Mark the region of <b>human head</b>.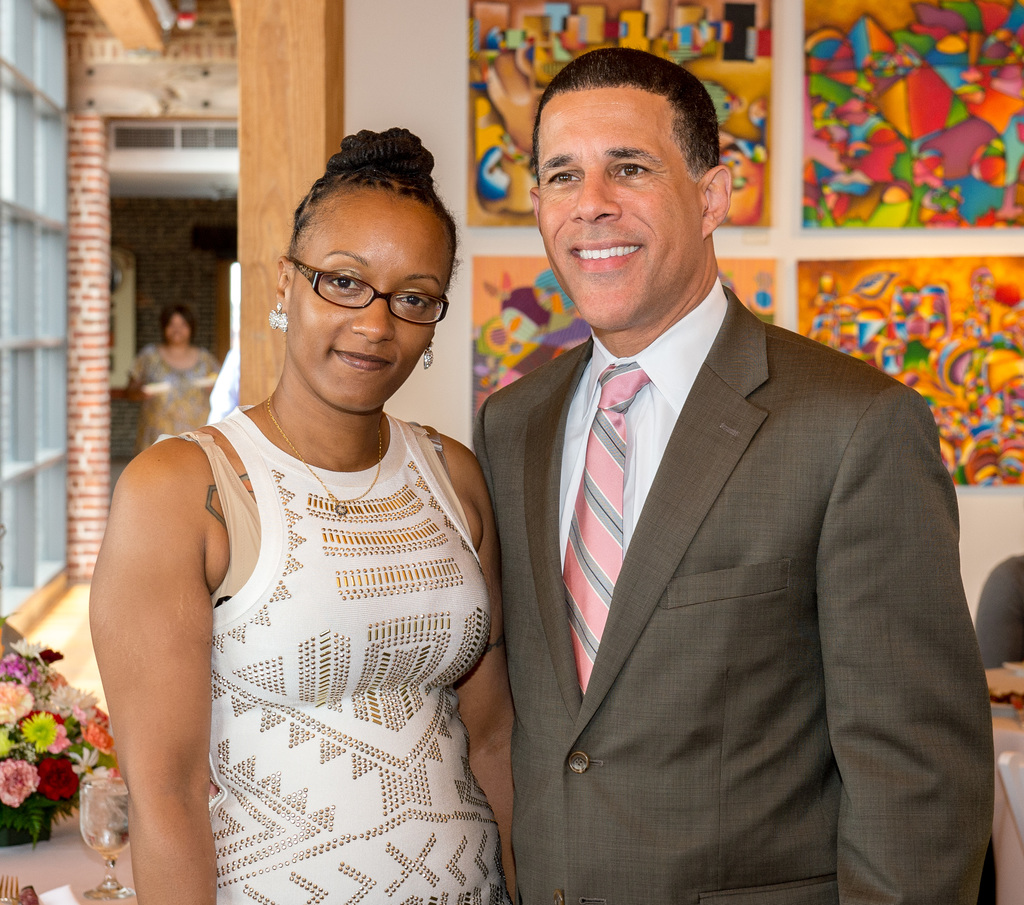
Region: pyautogui.locateOnScreen(271, 145, 464, 393).
